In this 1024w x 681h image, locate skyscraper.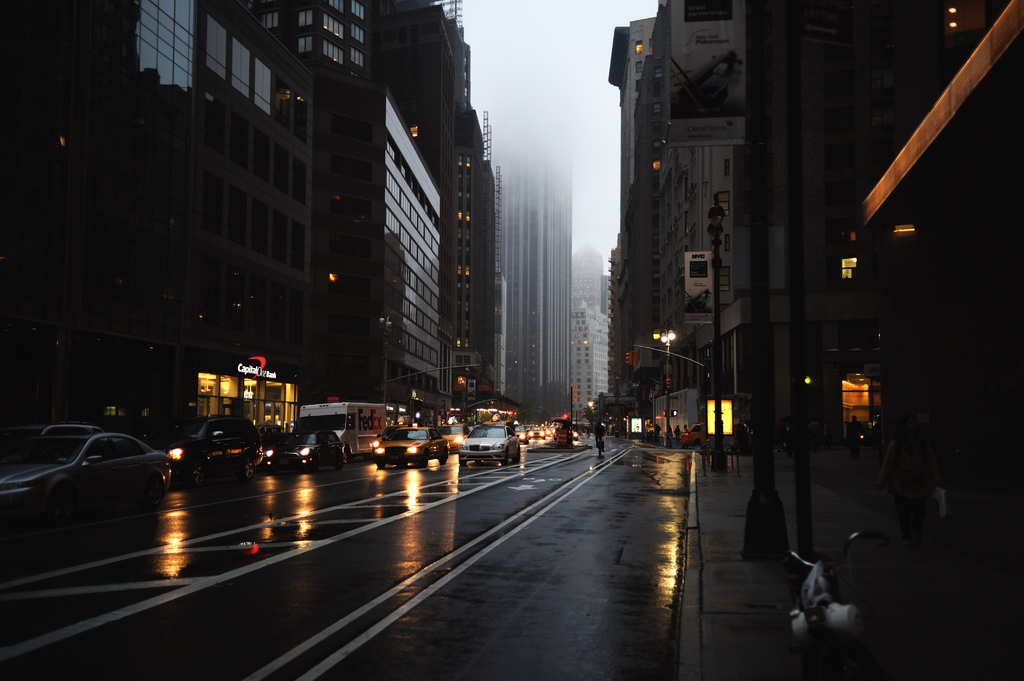
Bounding box: Rect(490, 103, 575, 422).
